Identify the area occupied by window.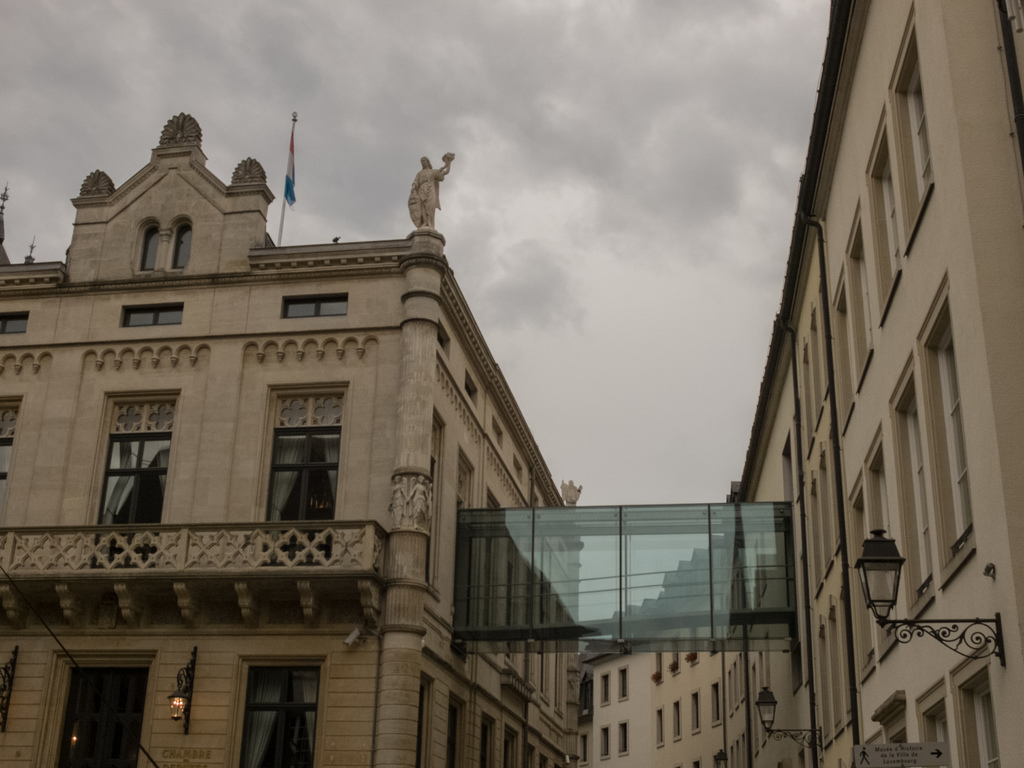
Area: 179, 220, 190, 268.
